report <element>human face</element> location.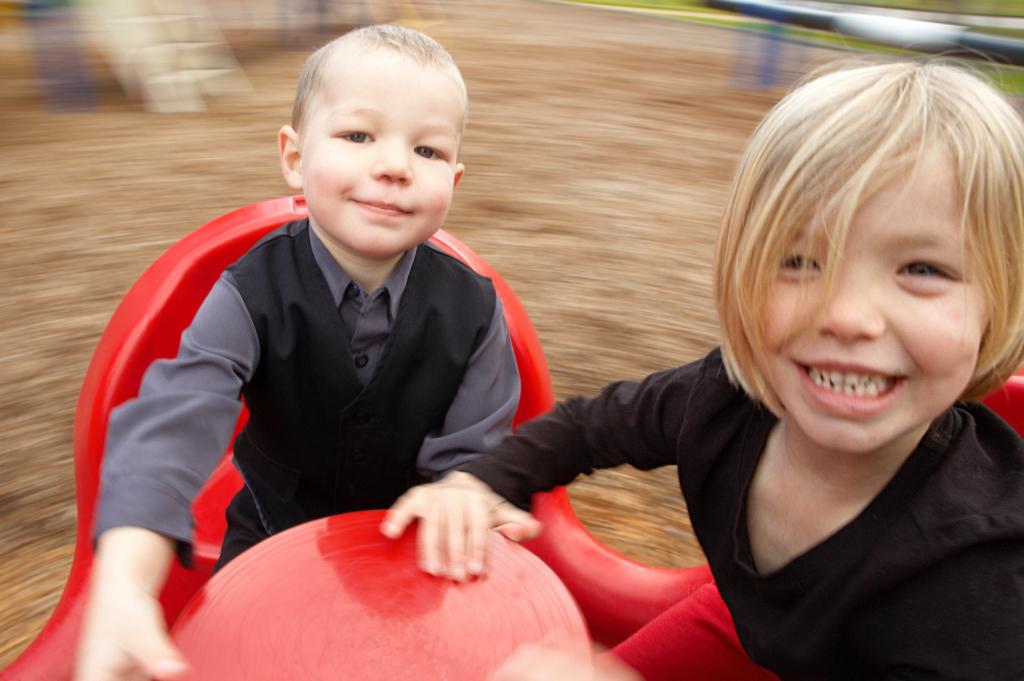
Report: crop(301, 63, 467, 259).
